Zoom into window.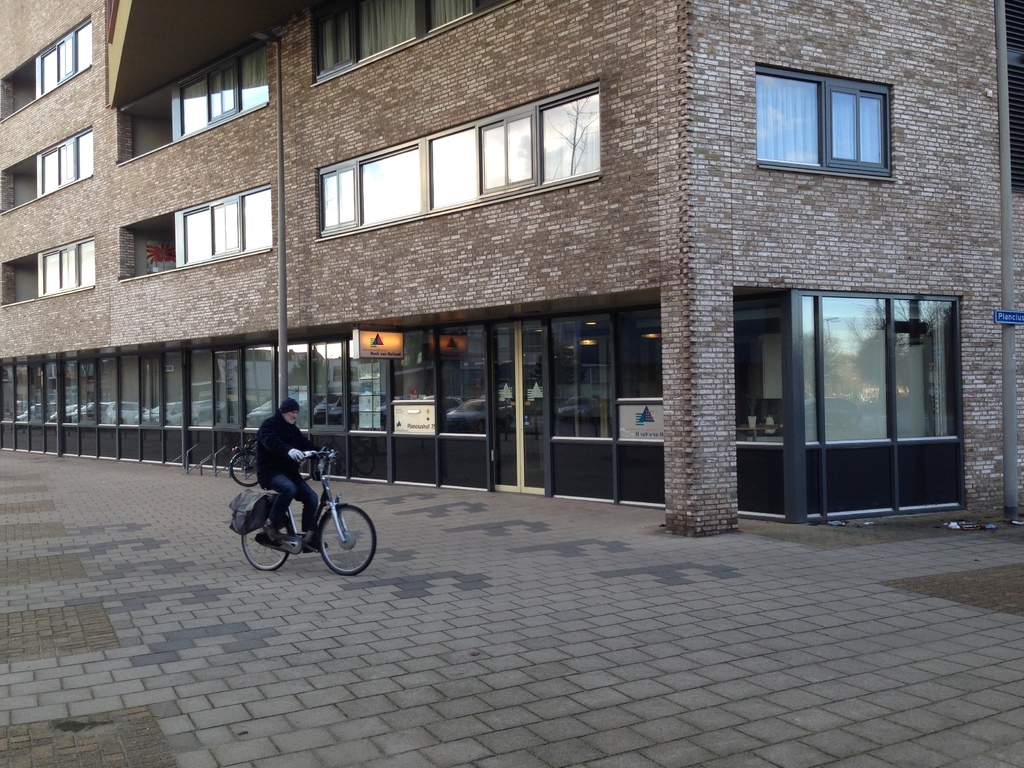
Zoom target: (x1=768, y1=52, x2=902, y2=178).
